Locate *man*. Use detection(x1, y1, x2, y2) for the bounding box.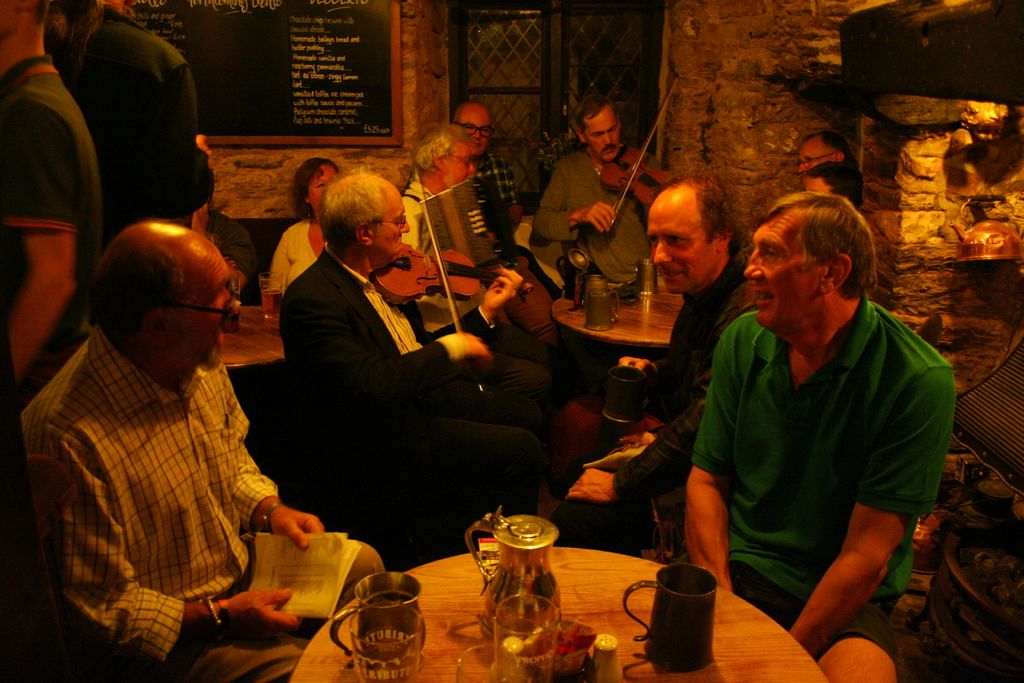
detection(800, 152, 870, 216).
